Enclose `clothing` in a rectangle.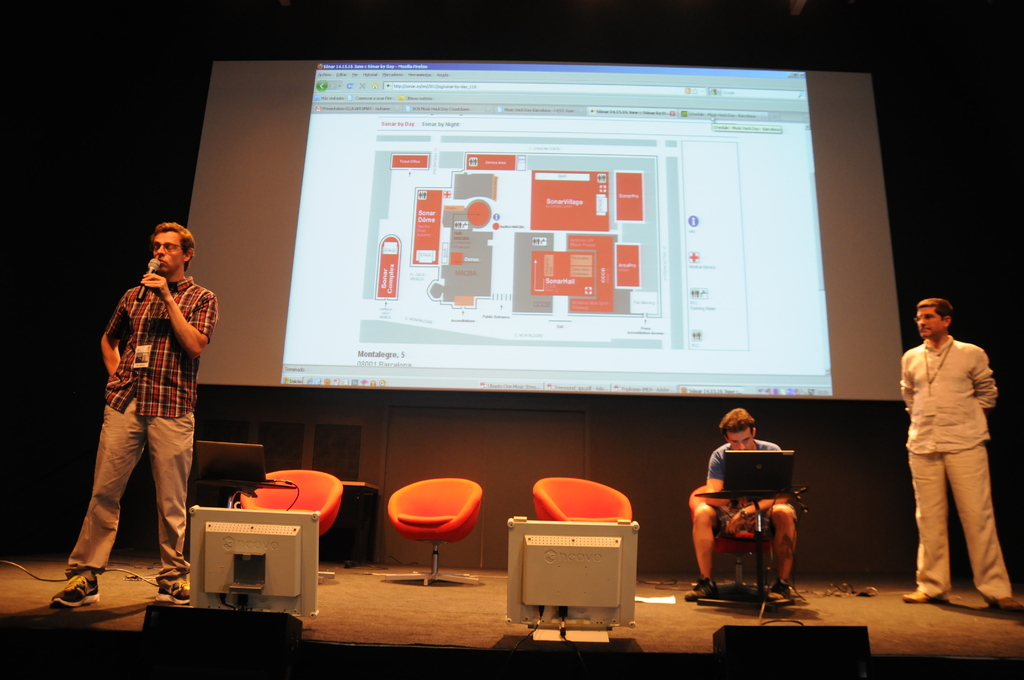
rect(71, 284, 216, 569).
